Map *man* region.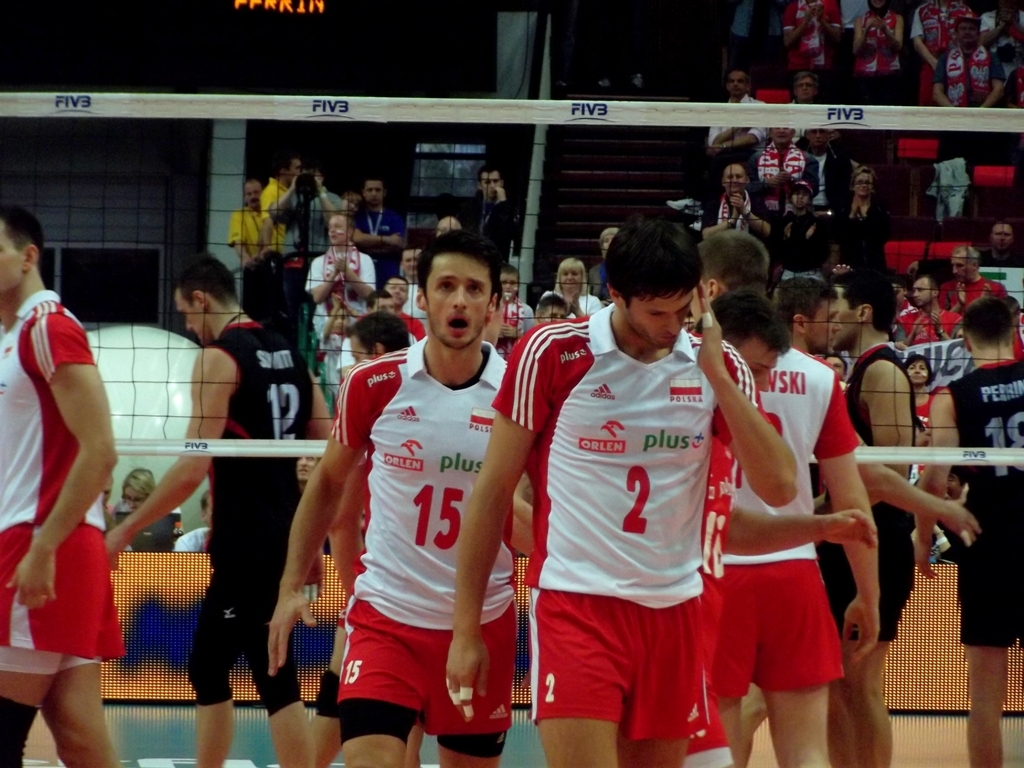
Mapped to rect(262, 231, 526, 767).
